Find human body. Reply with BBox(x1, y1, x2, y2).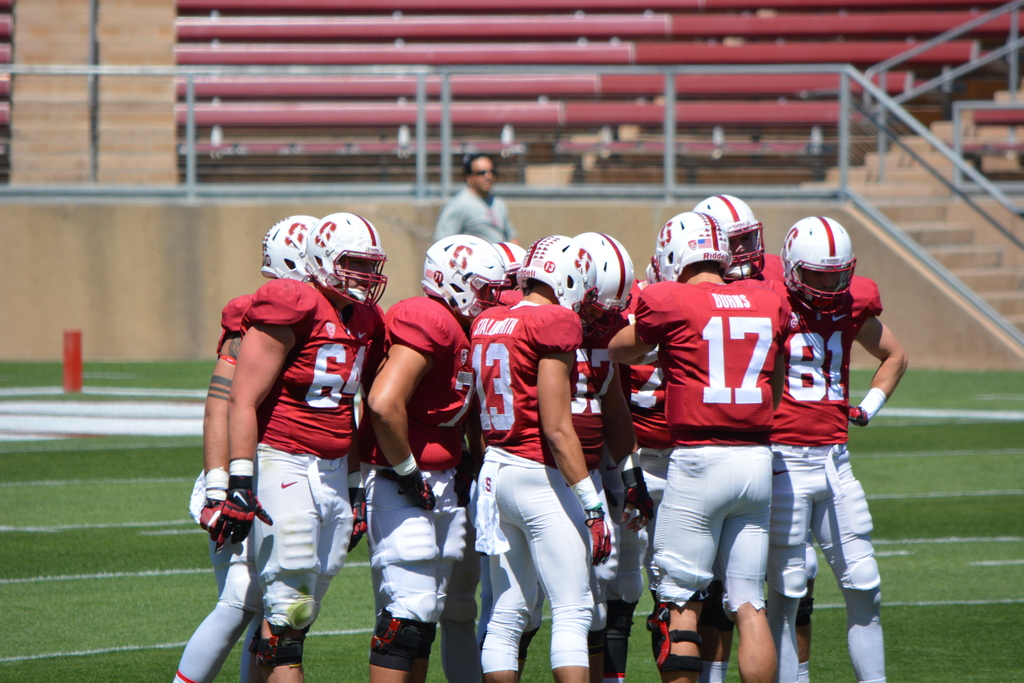
BBox(440, 185, 525, 247).
